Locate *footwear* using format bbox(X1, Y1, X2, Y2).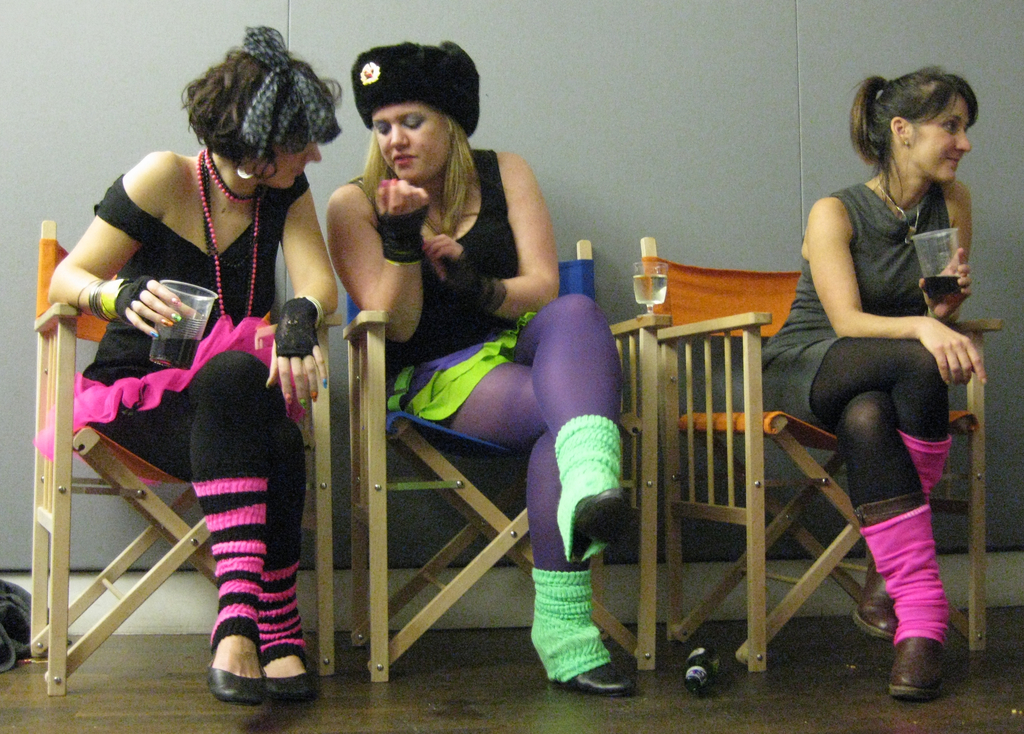
bbox(564, 653, 634, 703).
